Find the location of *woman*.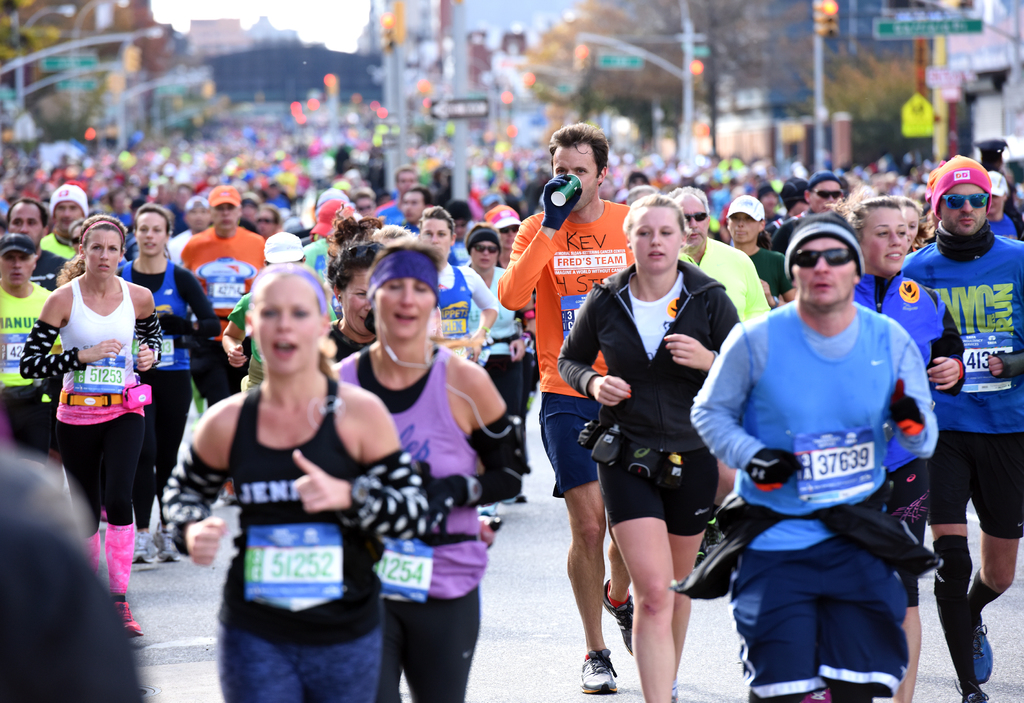
Location: [330, 236, 528, 702].
